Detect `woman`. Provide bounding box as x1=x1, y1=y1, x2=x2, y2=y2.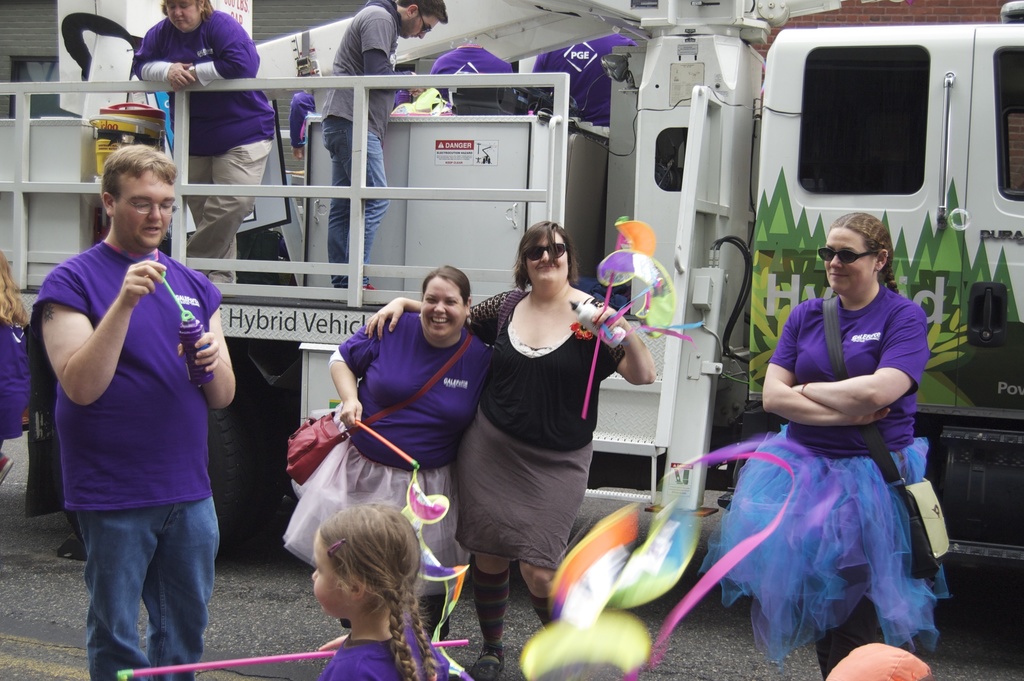
x1=276, y1=263, x2=497, y2=652.
